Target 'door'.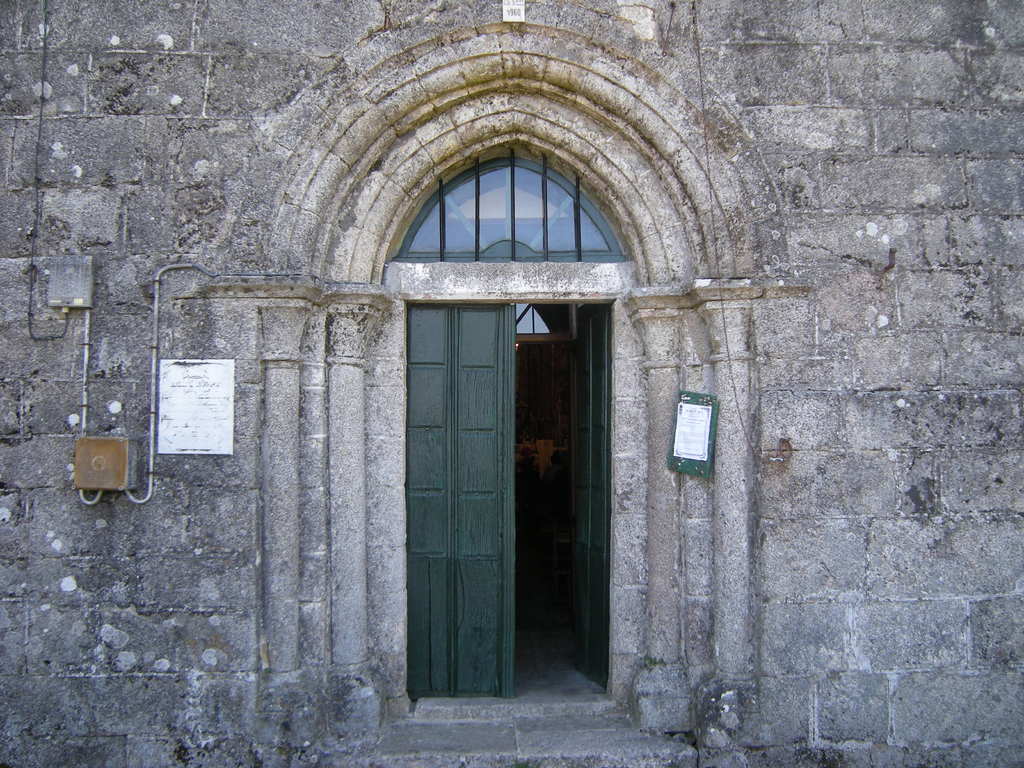
Target region: rect(400, 300, 516, 700).
